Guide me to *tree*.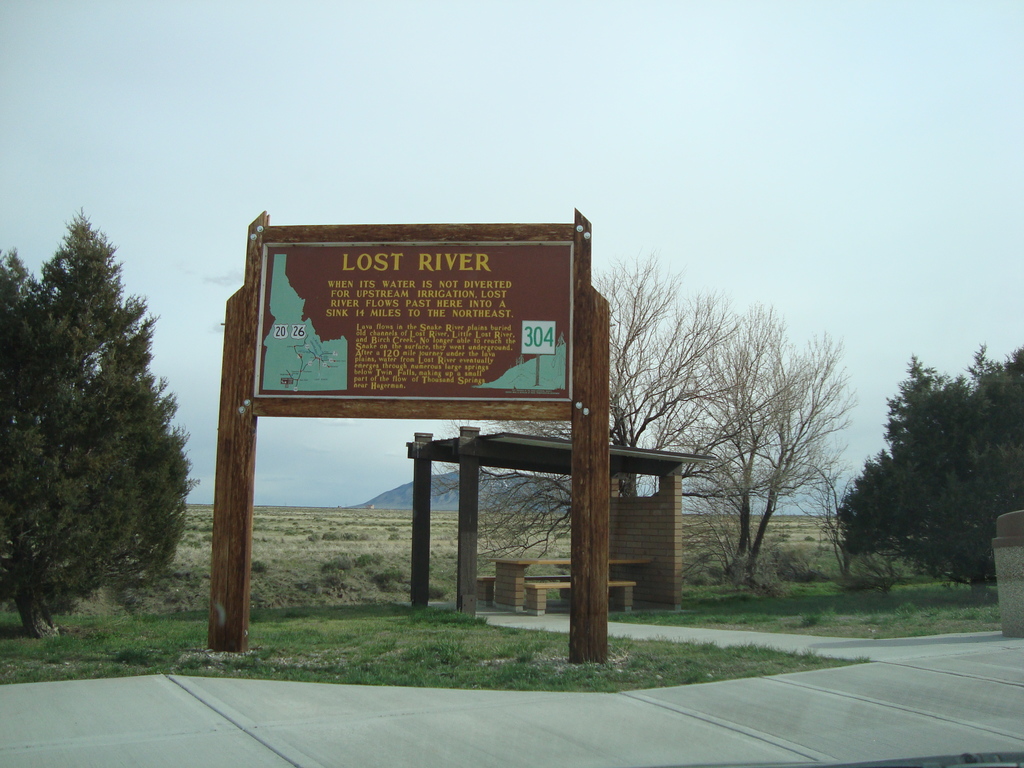
Guidance: [0, 248, 70, 646].
